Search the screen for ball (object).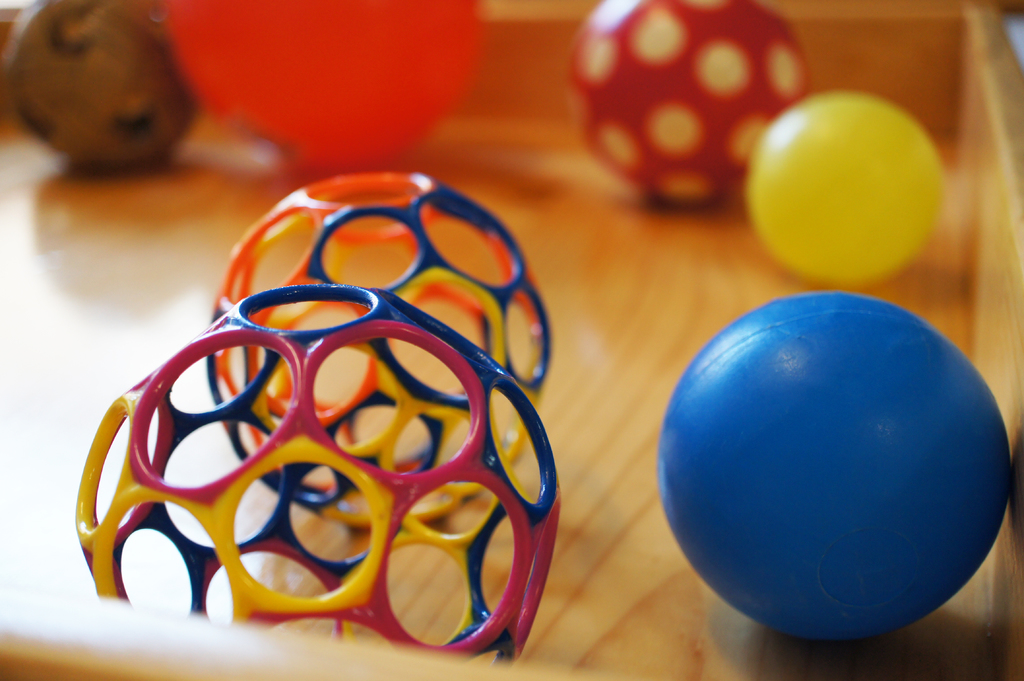
Found at {"x1": 162, "y1": 0, "x2": 488, "y2": 170}.
